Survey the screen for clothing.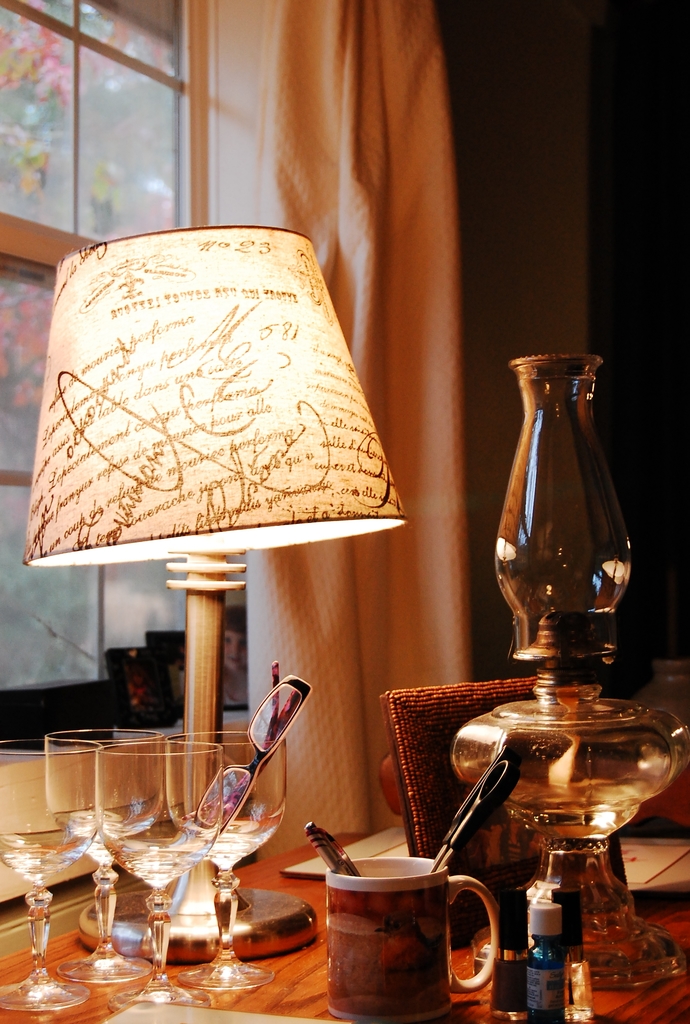
Survey found: left=499, top=830, right=530, bottom=865.
